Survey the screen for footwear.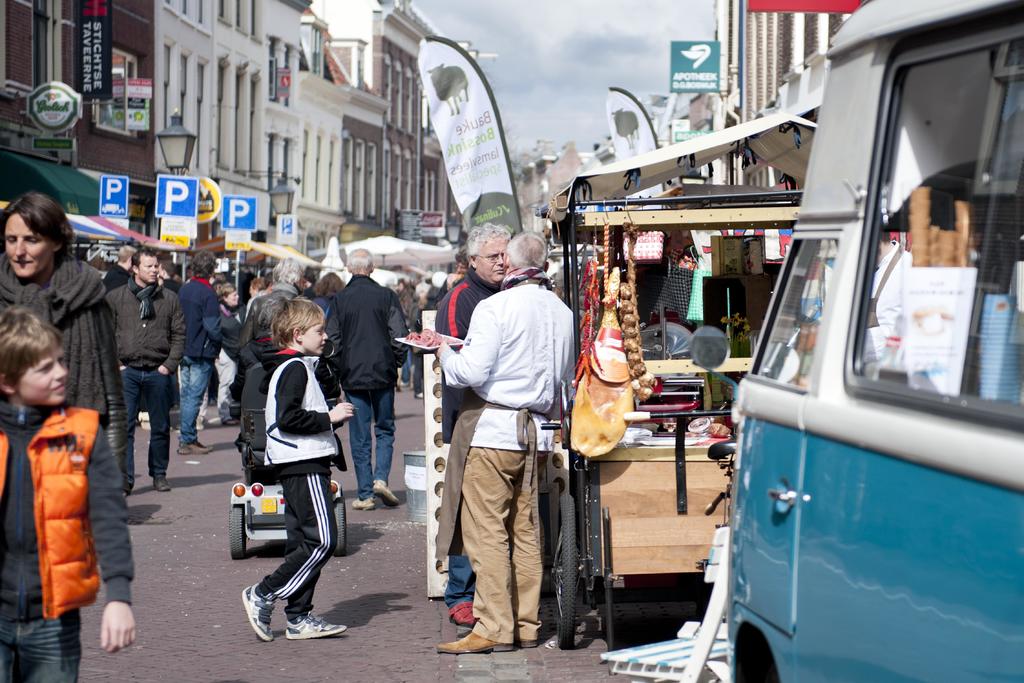
Survey found: (372,477,401,509).
